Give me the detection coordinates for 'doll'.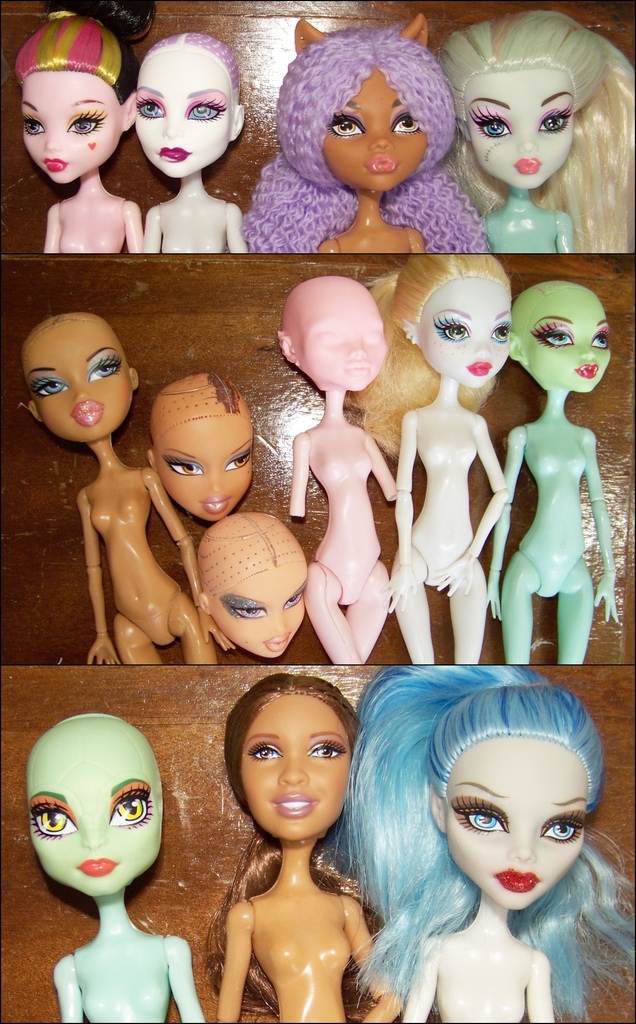
region(207, 666, 398, 1023).
